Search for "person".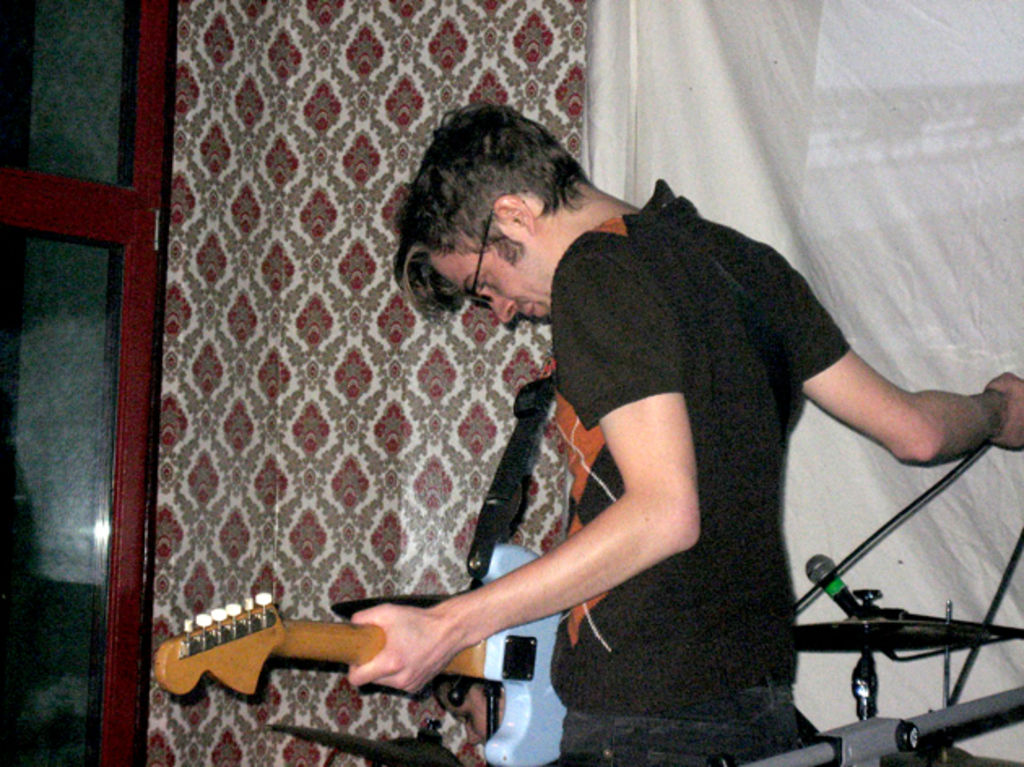
Found at 345,96,1022,756.
